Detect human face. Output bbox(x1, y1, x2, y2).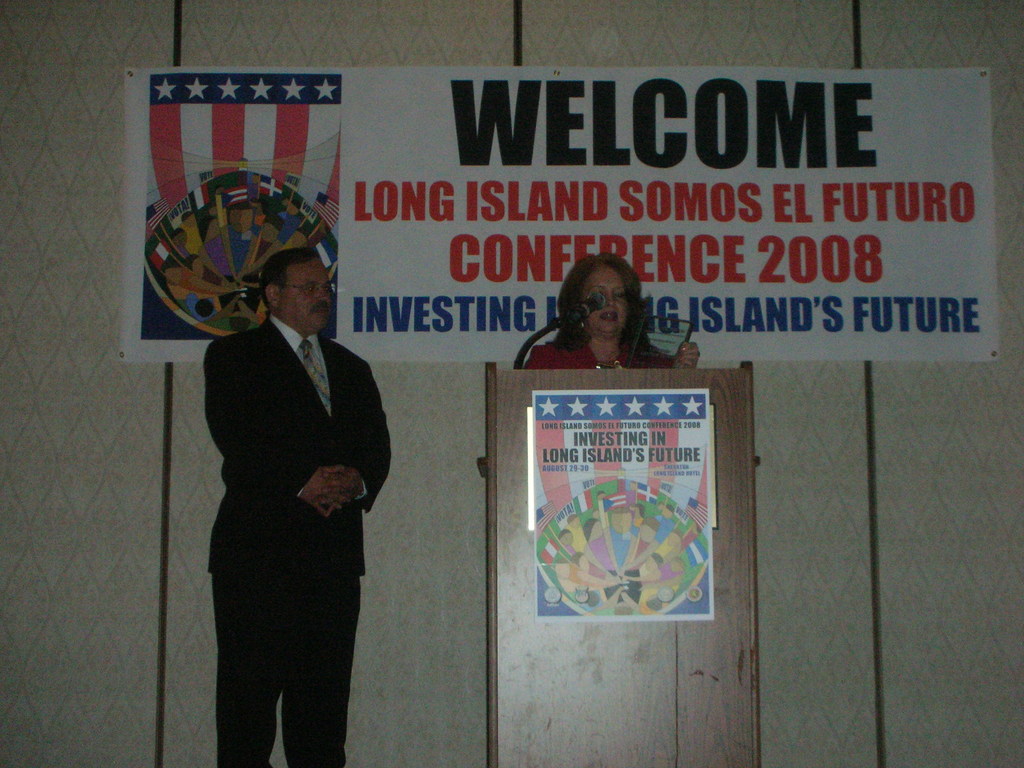
bbox(582, 269, 627, 331).
